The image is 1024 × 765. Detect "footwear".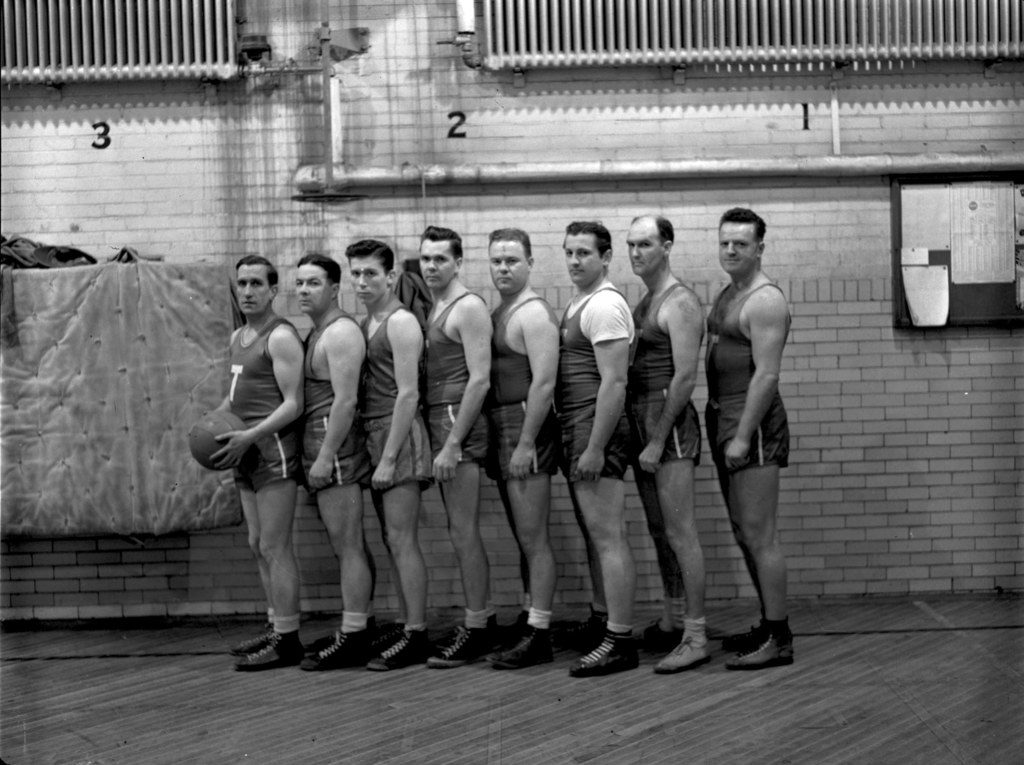
Detection: {"left": 559, "top": 606, "right": 609, "bottom": 657}.
